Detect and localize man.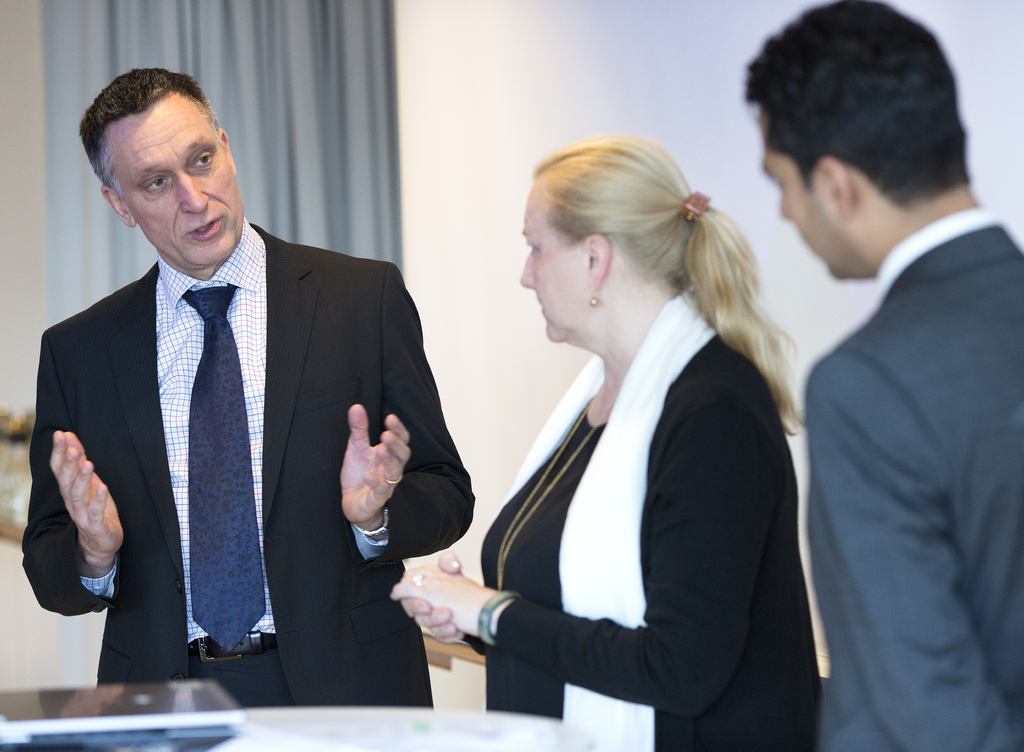
Localized at [17,67,480,717].
